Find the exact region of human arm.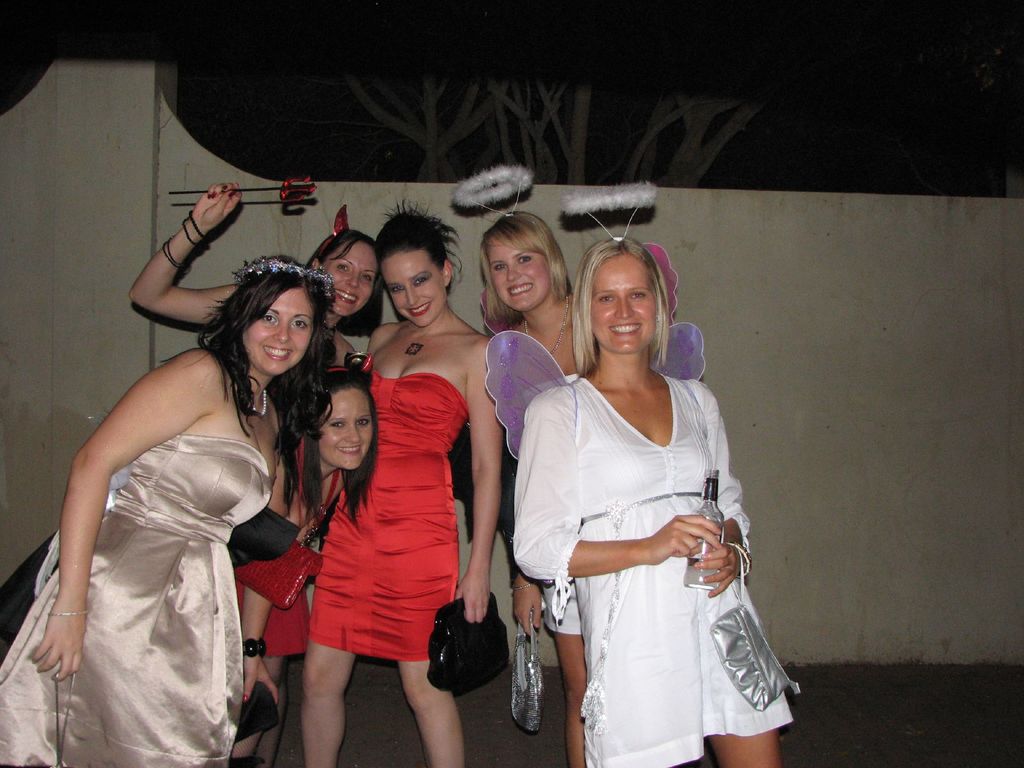
Exact region: l=148, t=197, r=237, b=311.
